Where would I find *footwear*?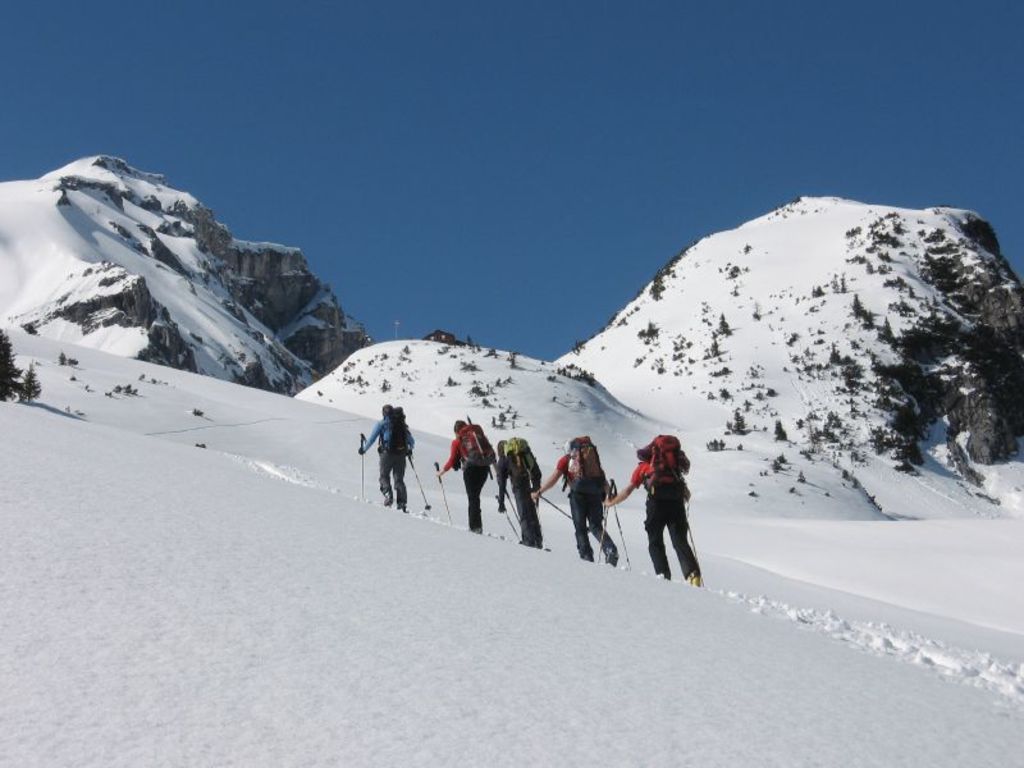
At 655 570 672 584.
